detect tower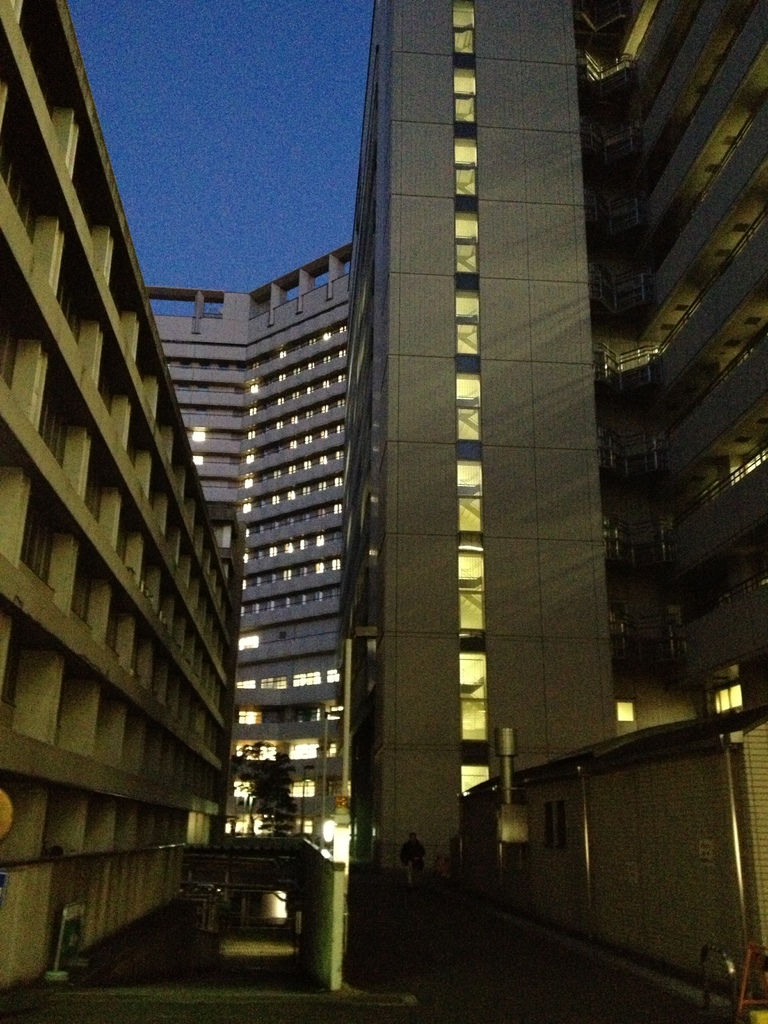
pyautogui.locateOnScreen(141, 236, 357, 927)
